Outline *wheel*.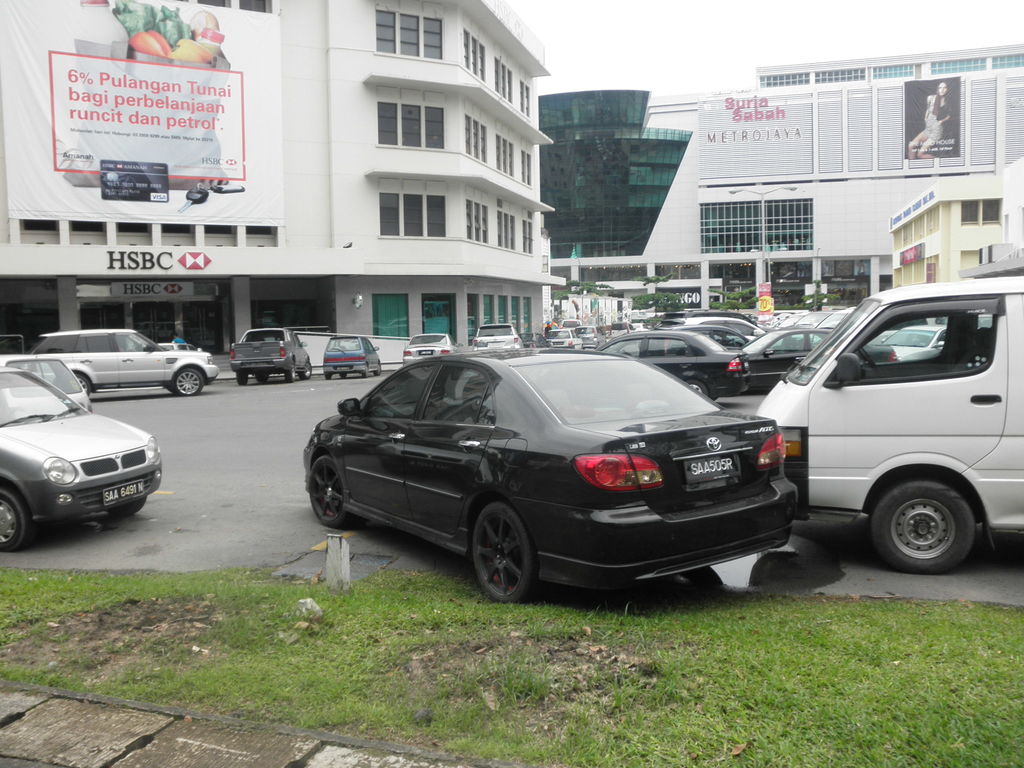
Outline: box=[108, 497, 145, 519].
